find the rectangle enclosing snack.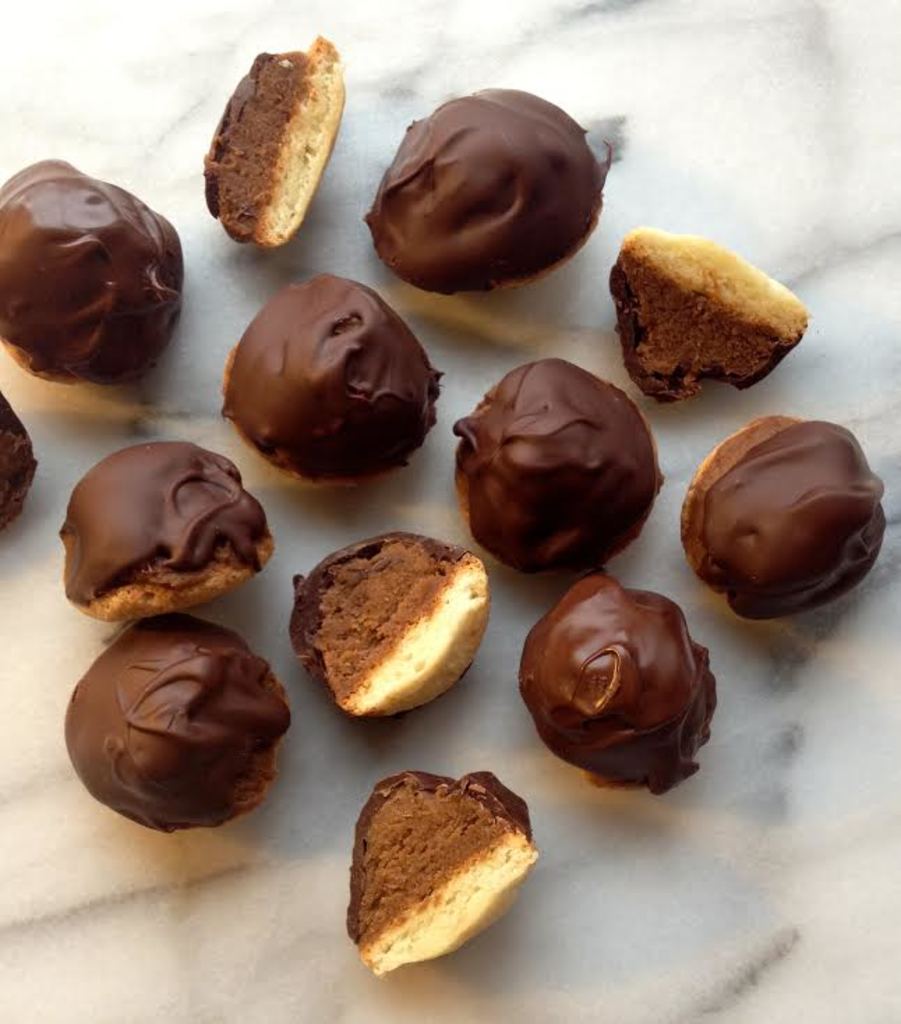
x1=67, y1=618, x2=291, y2=829.
